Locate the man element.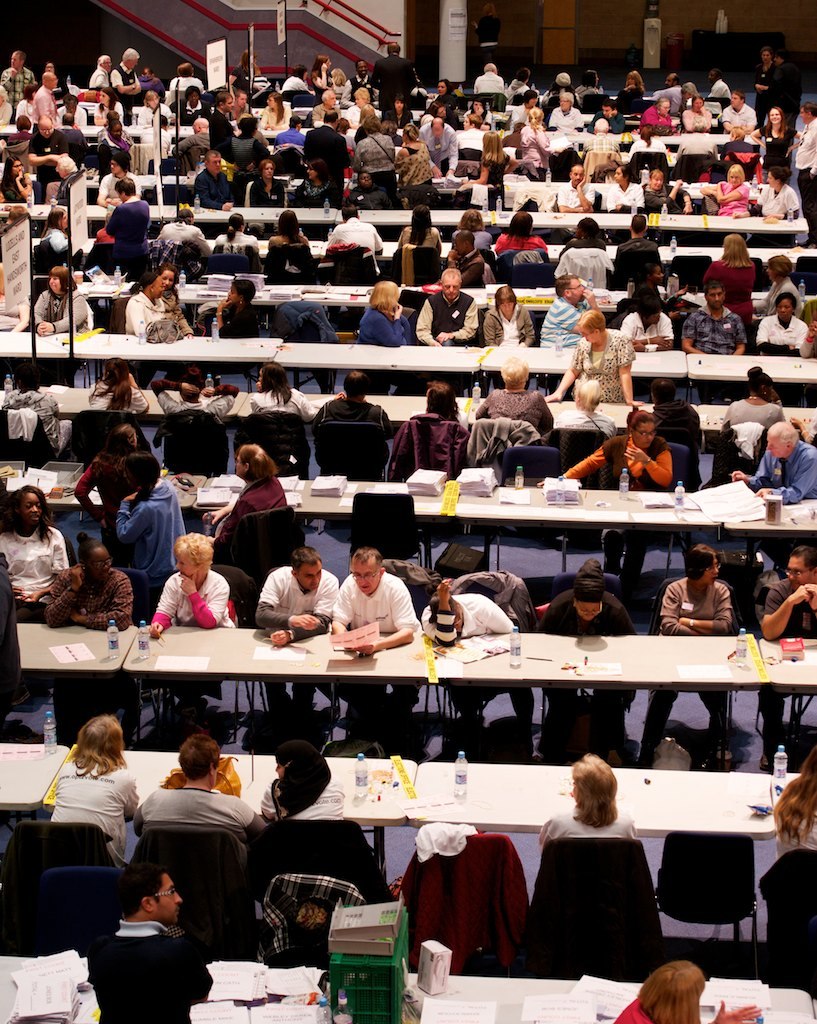
Element bbox: left=36, top=71, right=59, bottom=126.
